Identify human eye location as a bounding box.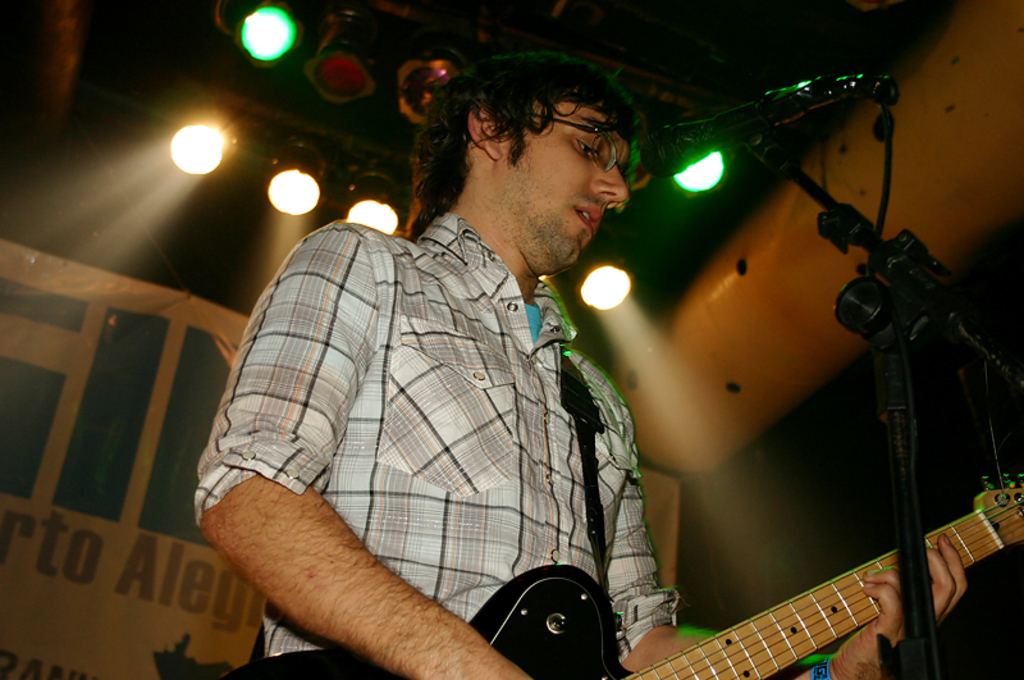
bbox(573, 138, 599, 164).
